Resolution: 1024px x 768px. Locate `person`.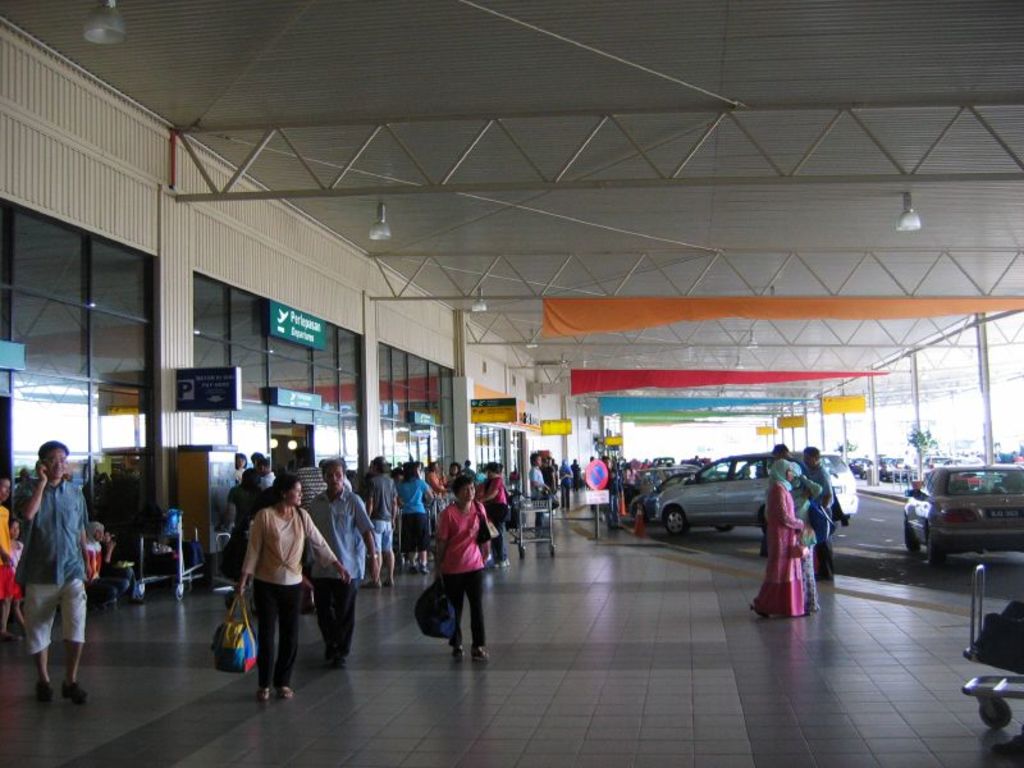
(left=259, top=456, right=276, bottom=480).
